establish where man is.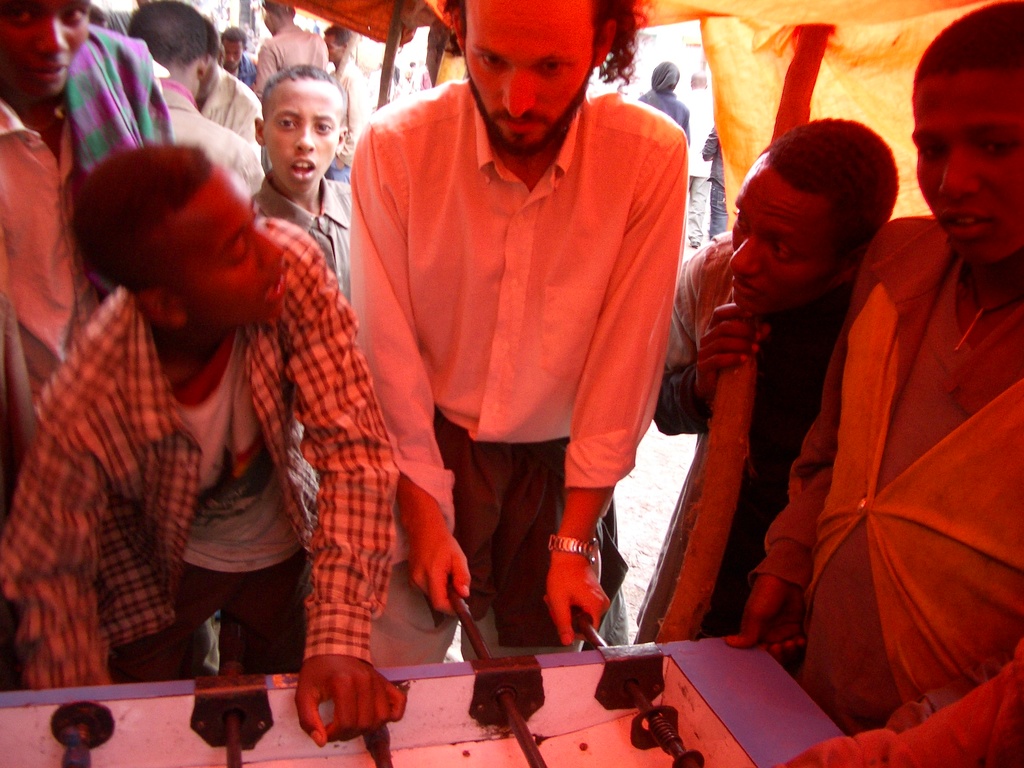
Established at left=0, top=0, right=179, bottom=397.
